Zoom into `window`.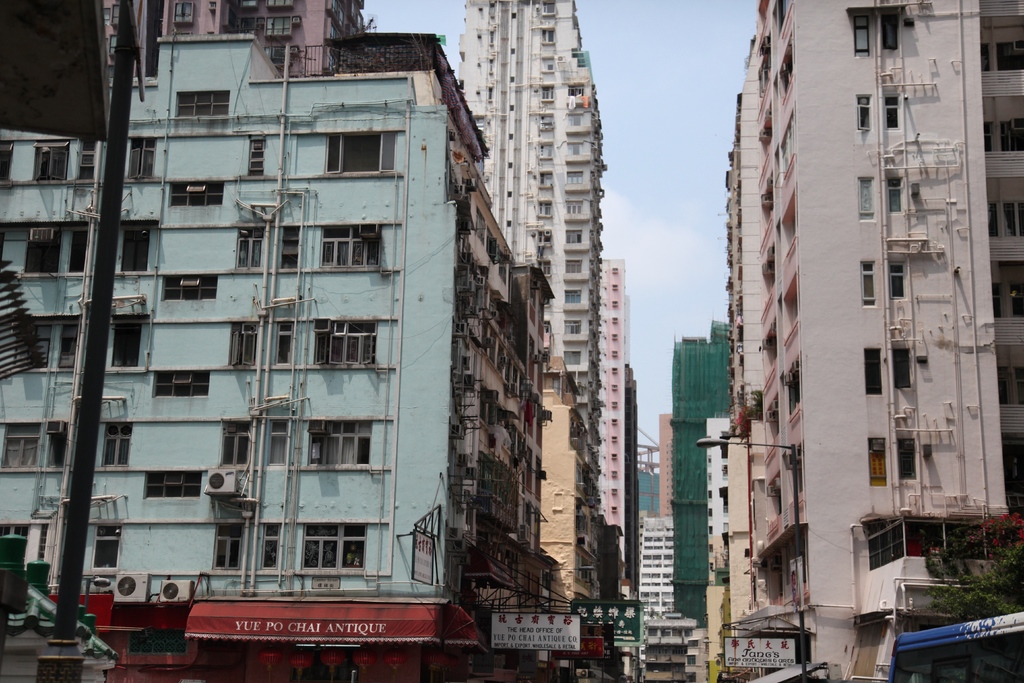
Zoom target: {"left": 262, "top": 521, "right": 280, "bottom": 570}.
